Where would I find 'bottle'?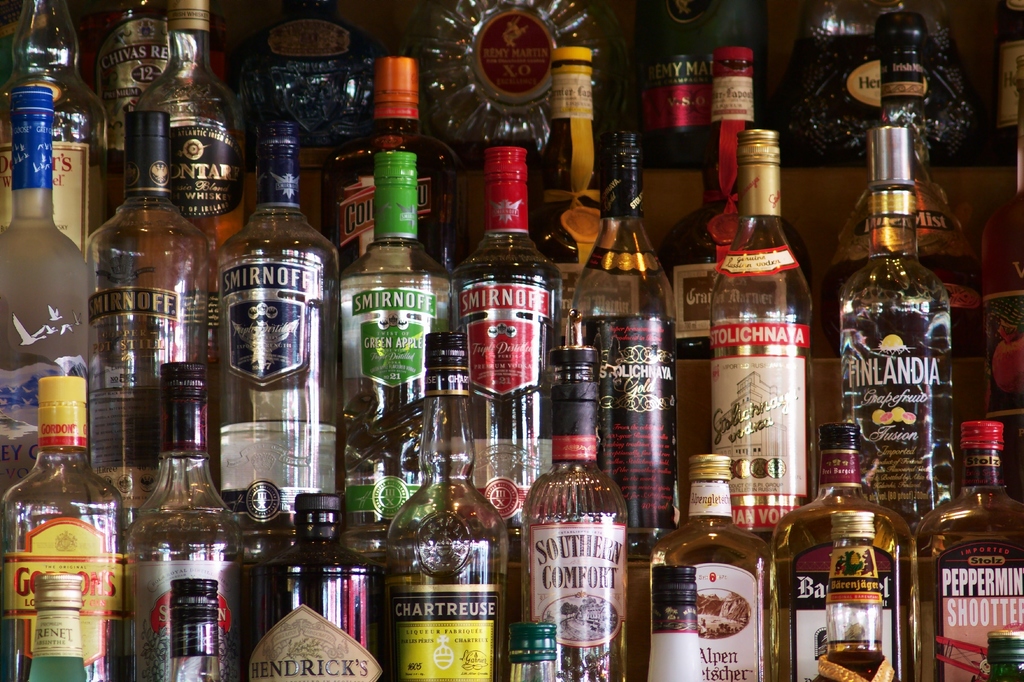
At [x1=812, y1=503, x2=904, y2=681].
